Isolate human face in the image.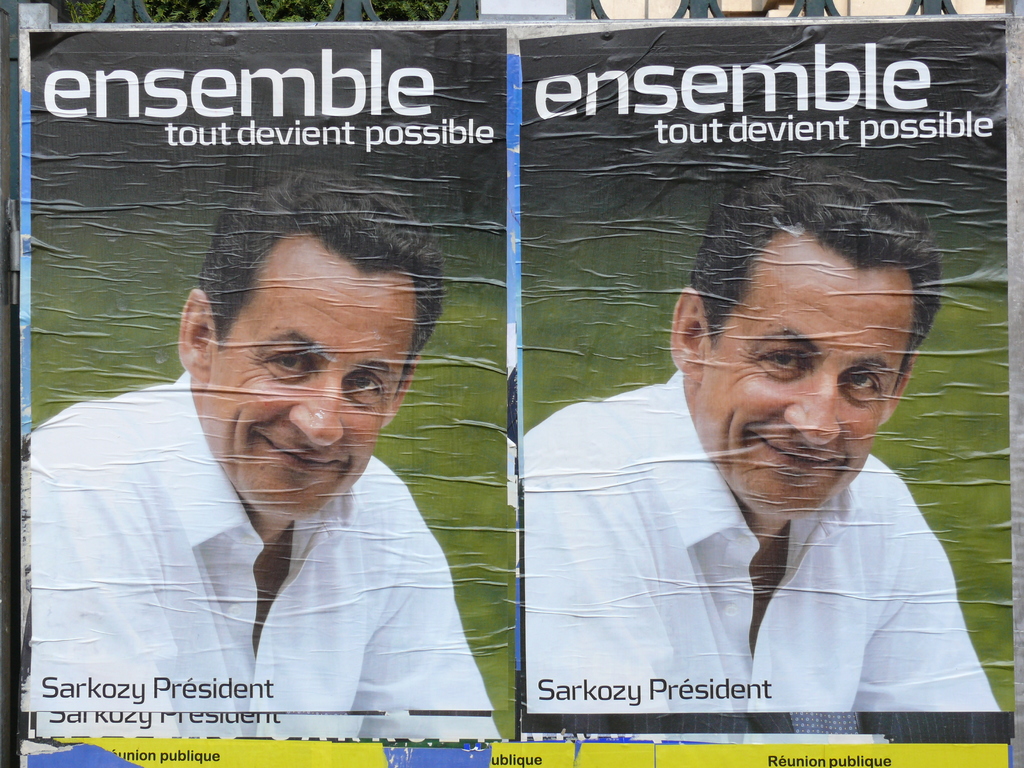
Isolated region: <region>216, 239, 414, 519</region>.
